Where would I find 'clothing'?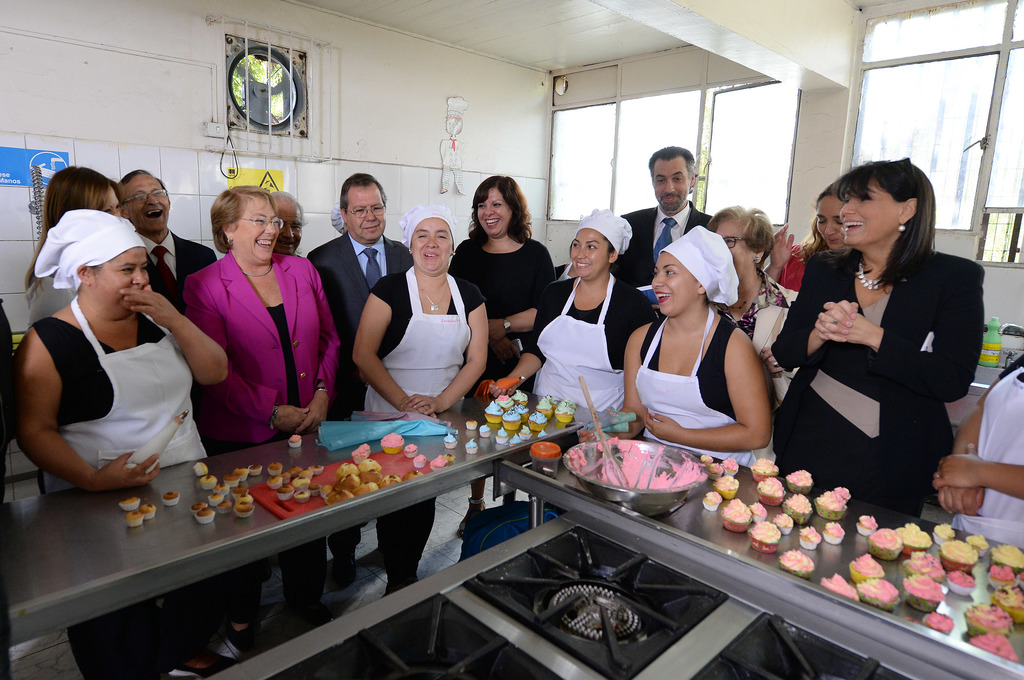
At 628, 206, 708, 282.
